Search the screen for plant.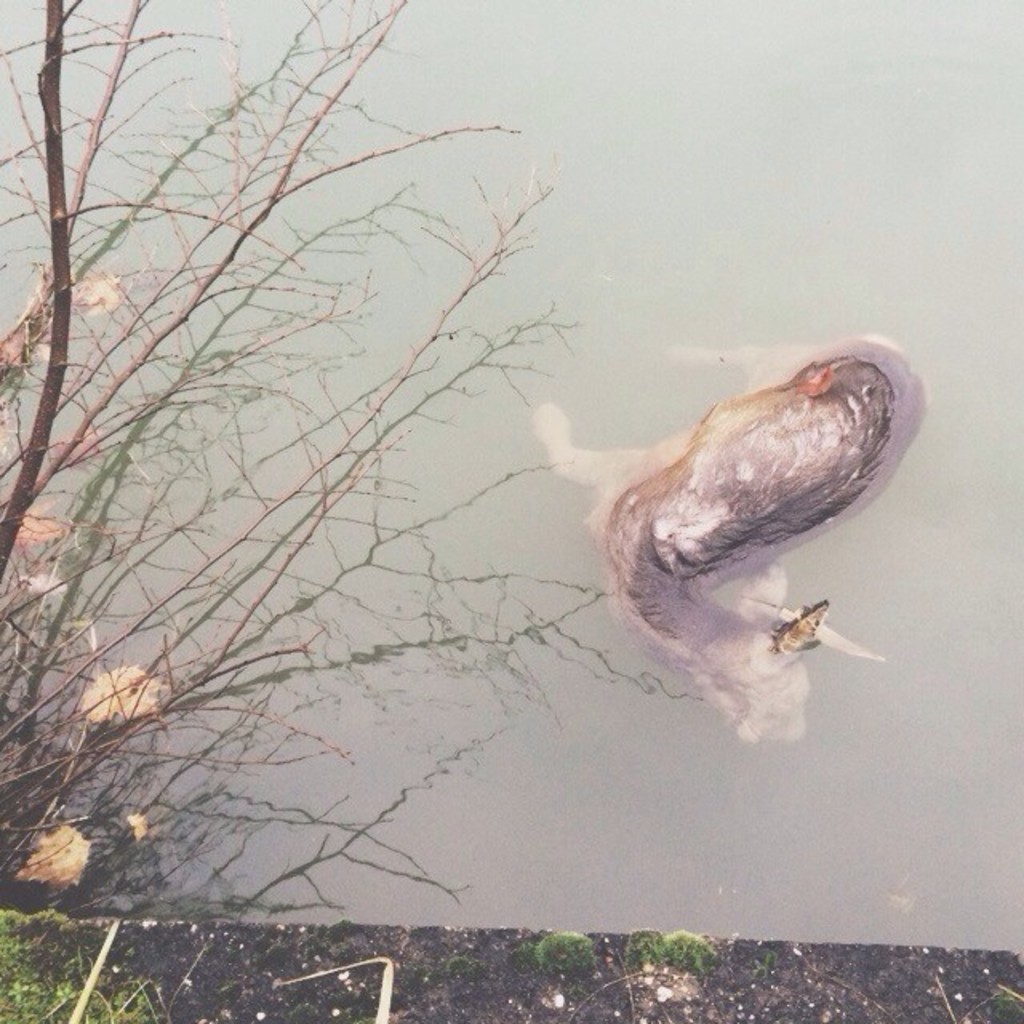
Found at region(610, 920, 674, 973).
